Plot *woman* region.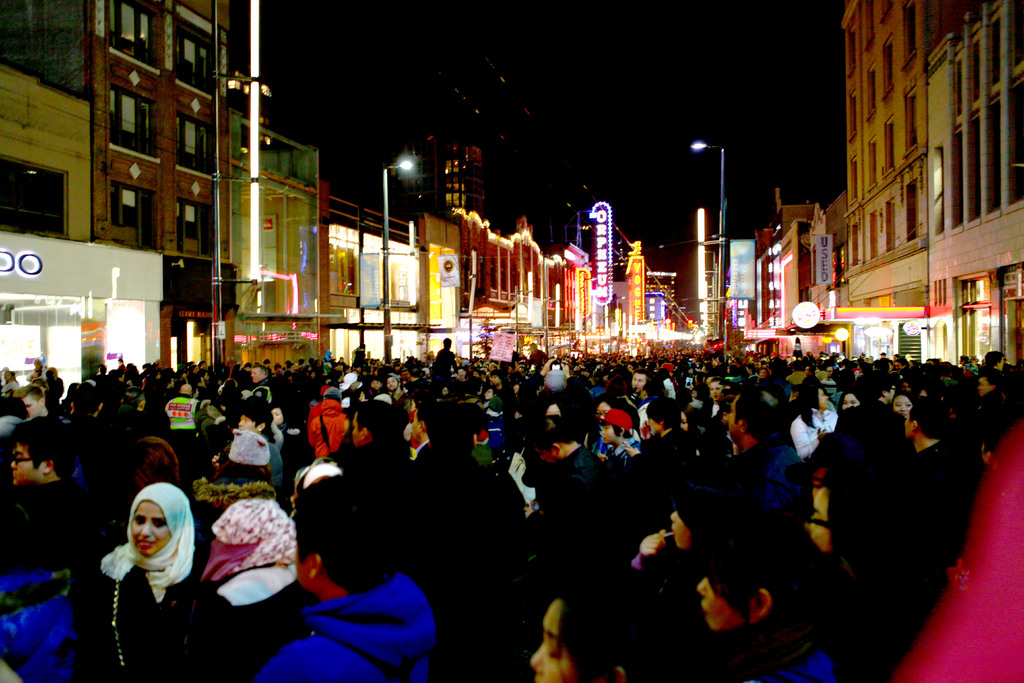
Plotted at (689,513,862,682).
